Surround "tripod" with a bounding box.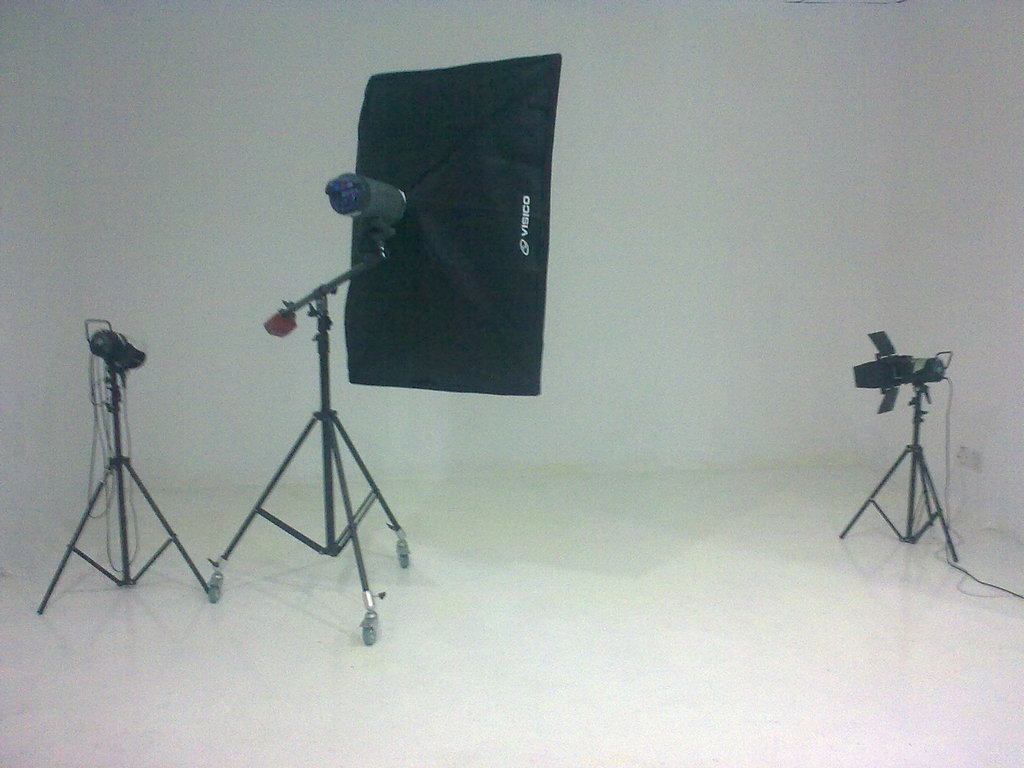
838, 387, 959, 559.
